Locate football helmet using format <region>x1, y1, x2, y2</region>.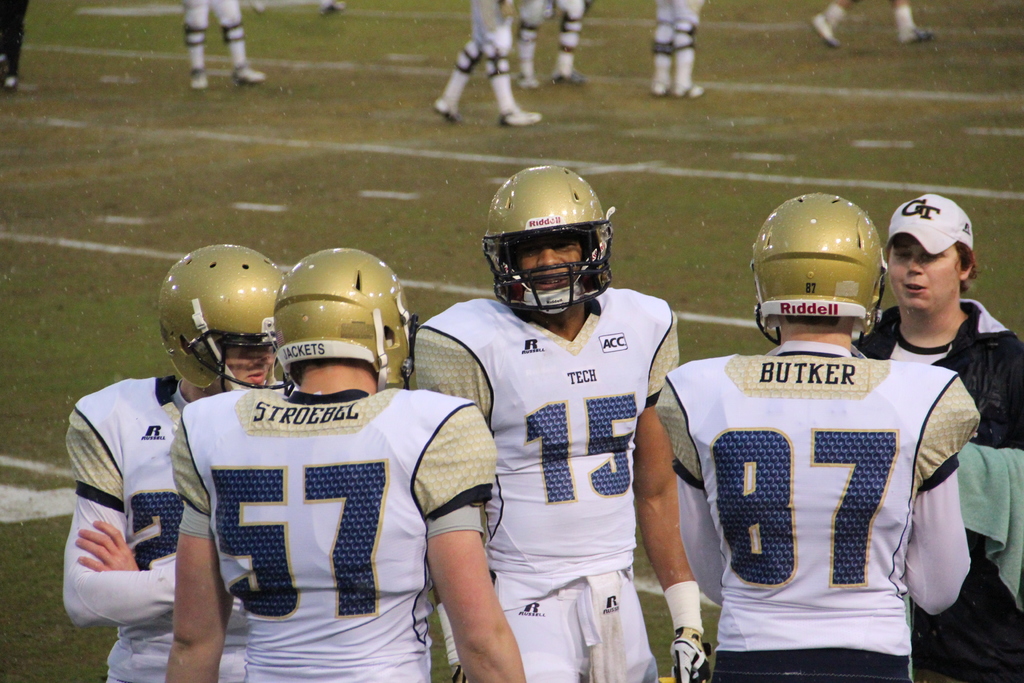
<region>154, 247, 292, 393</region>.
